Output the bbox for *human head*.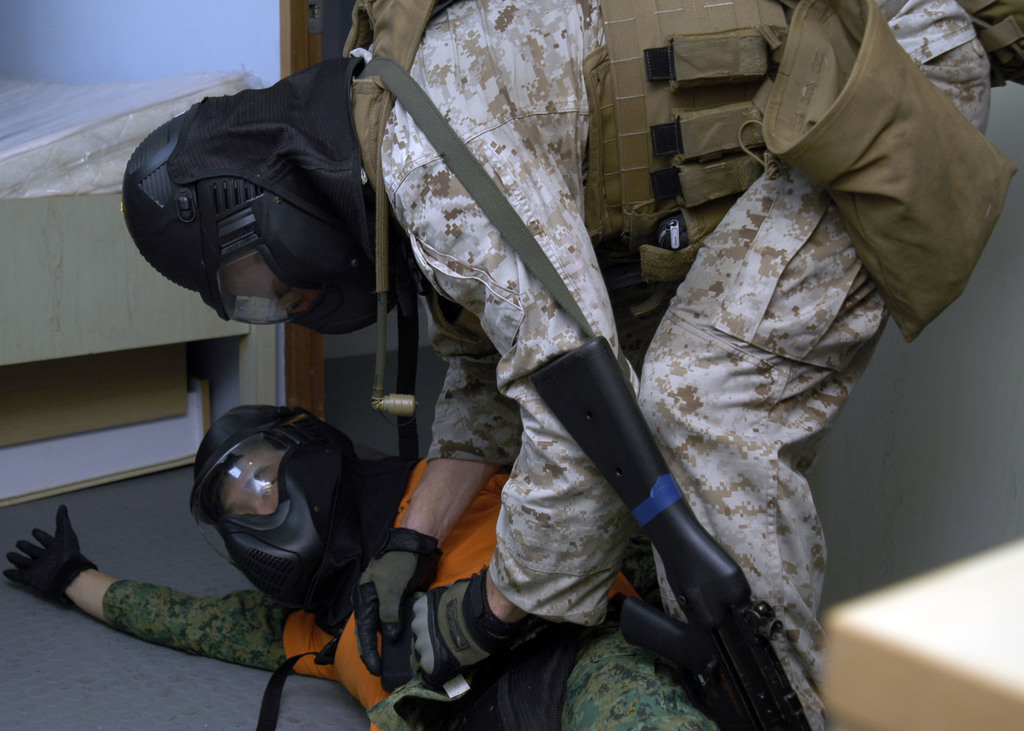
<box>179,410,384,591</box>.
